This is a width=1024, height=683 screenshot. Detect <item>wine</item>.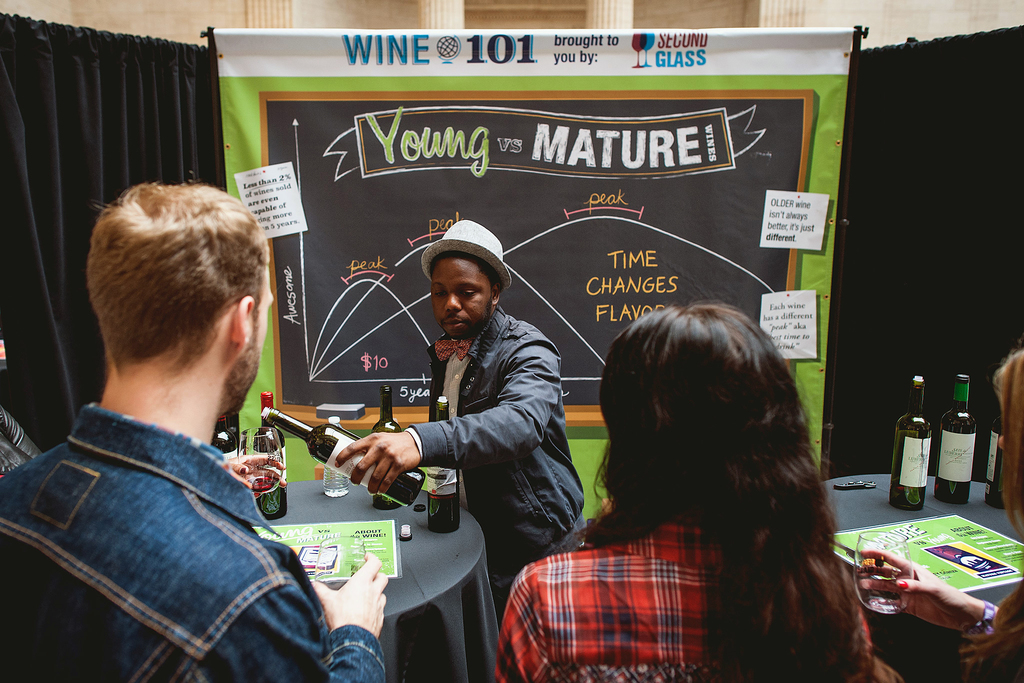
[209, 409, 236, 459].
